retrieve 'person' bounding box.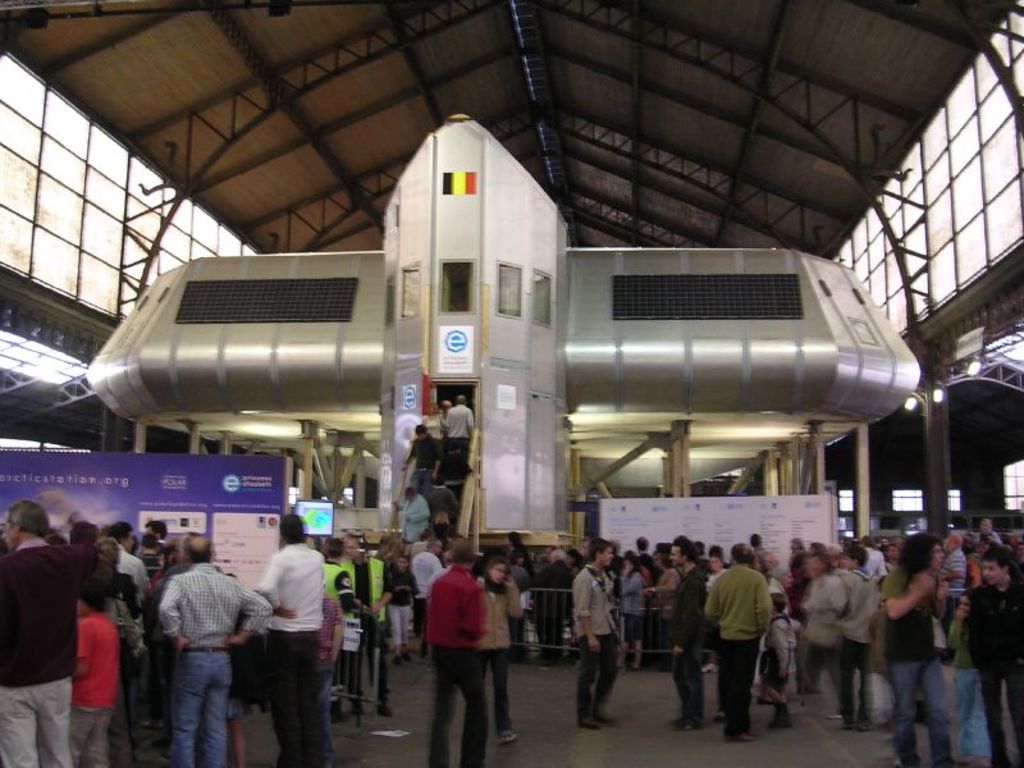
Bounding box: (74, 582, 123, 767).
